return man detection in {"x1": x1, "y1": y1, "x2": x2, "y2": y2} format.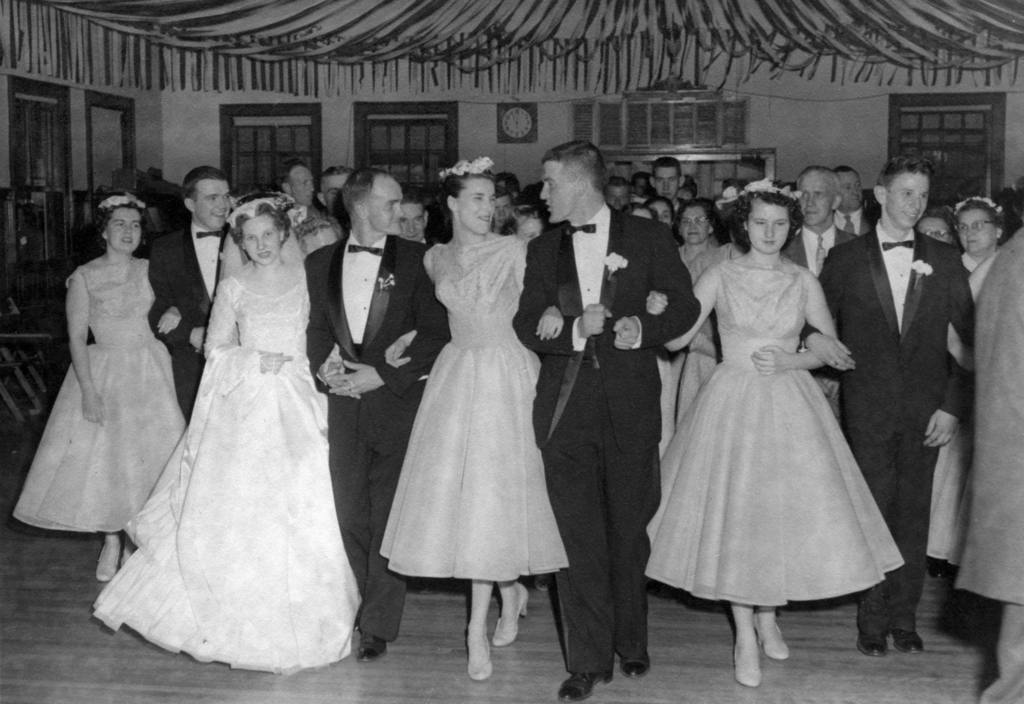
{"x1": 646, "y1": 158, "x2": 689, "y2": 218}.
